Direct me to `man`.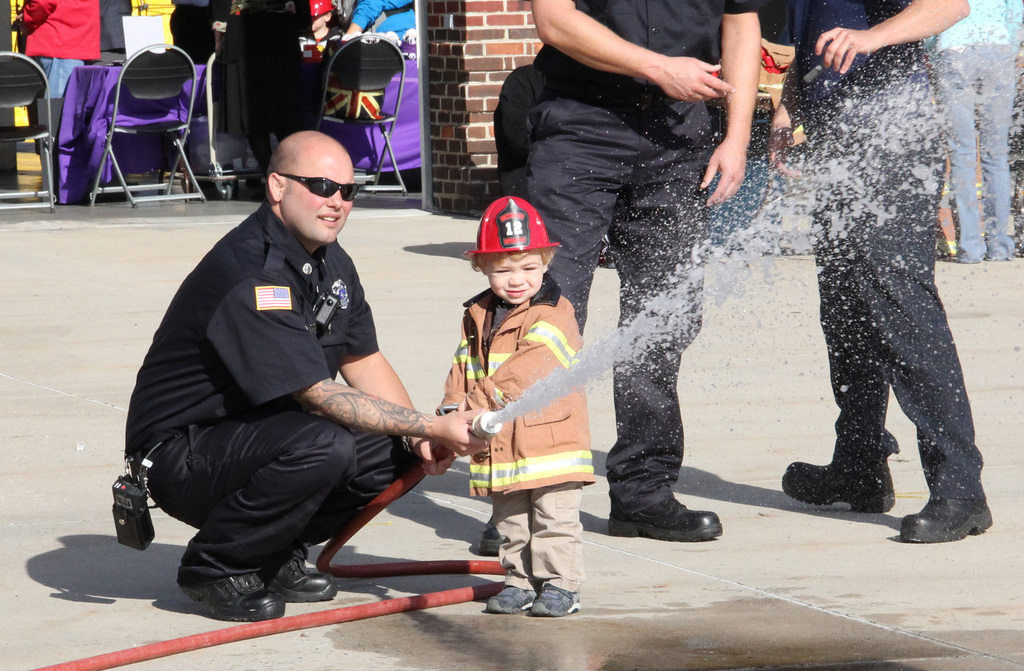
Direction: crop(525, 0, 768, 540).
